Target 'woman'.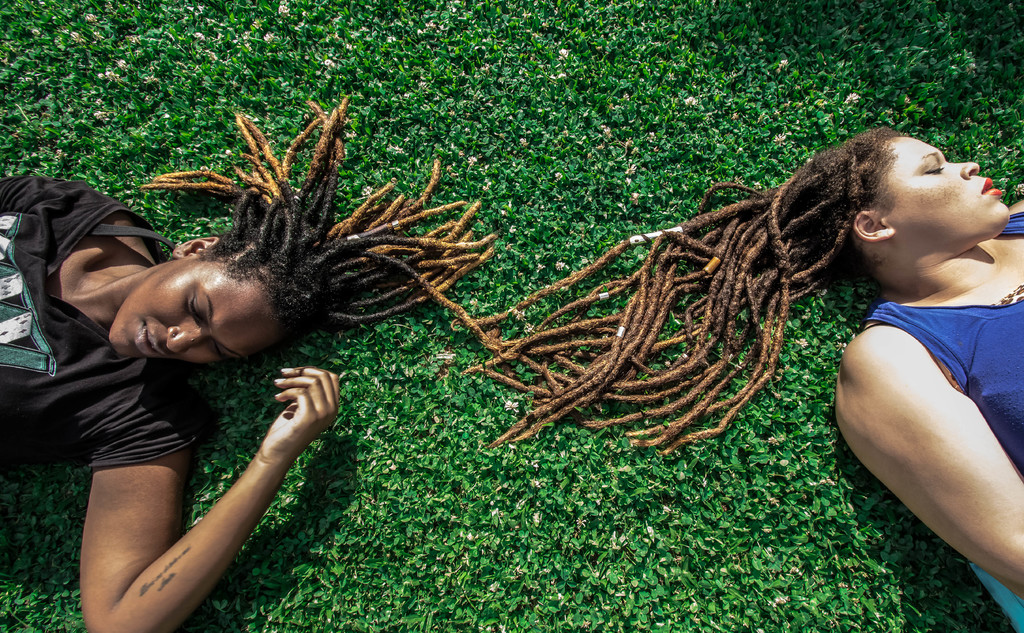
Target region: pyautogui.locateOnScreen(390, 99, 945, 588).
